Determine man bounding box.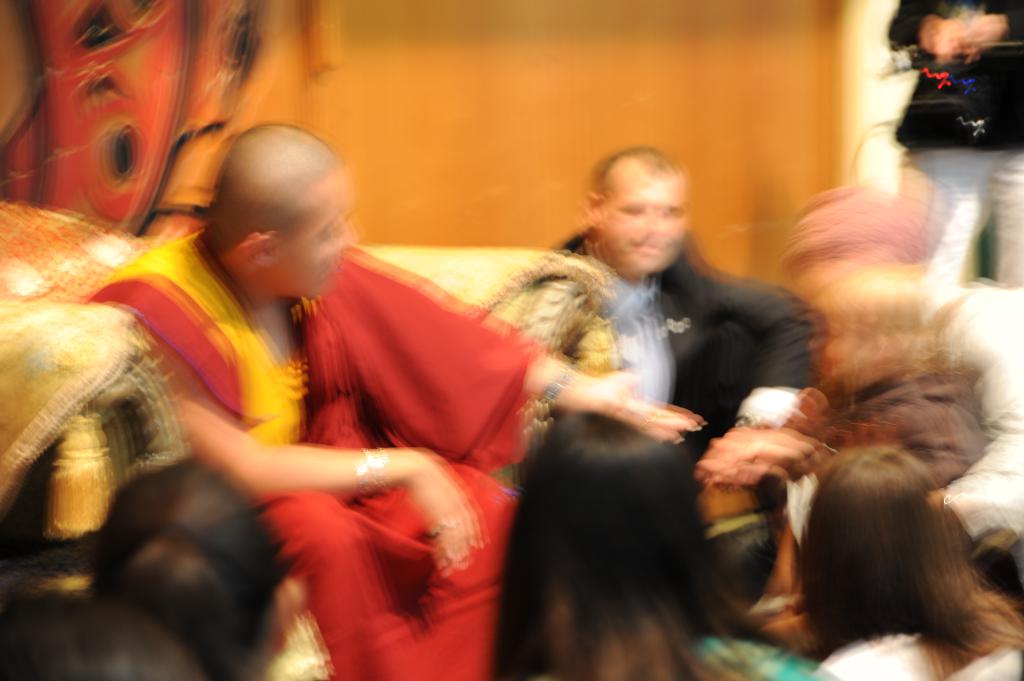
Determined: (490,134,830,680).
